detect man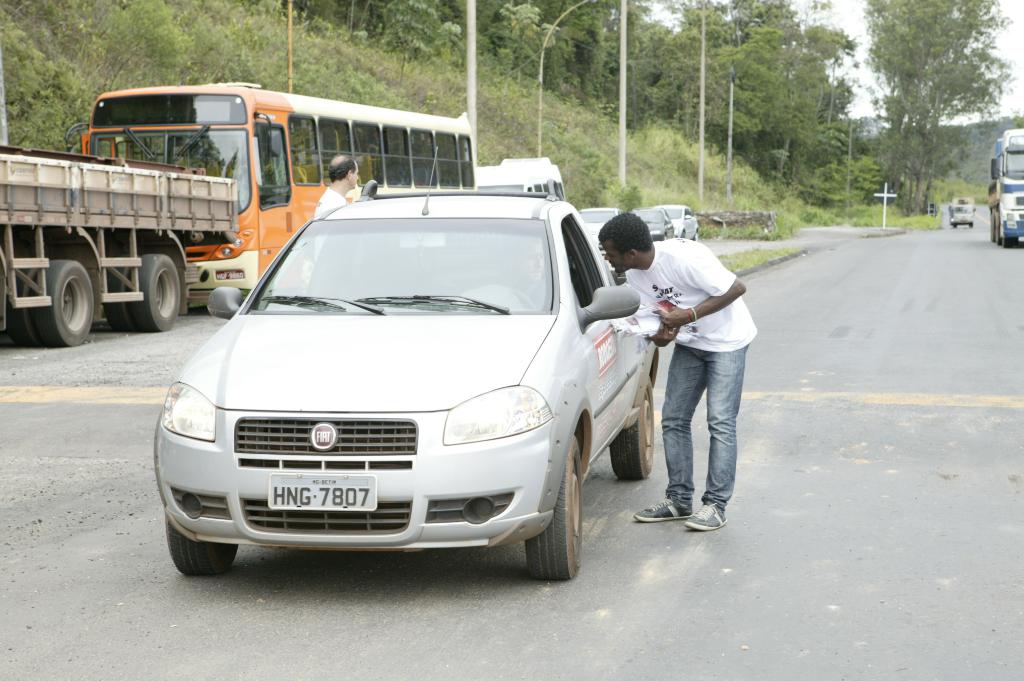
[x1=487, y1=232, x2=550, y2=310]
